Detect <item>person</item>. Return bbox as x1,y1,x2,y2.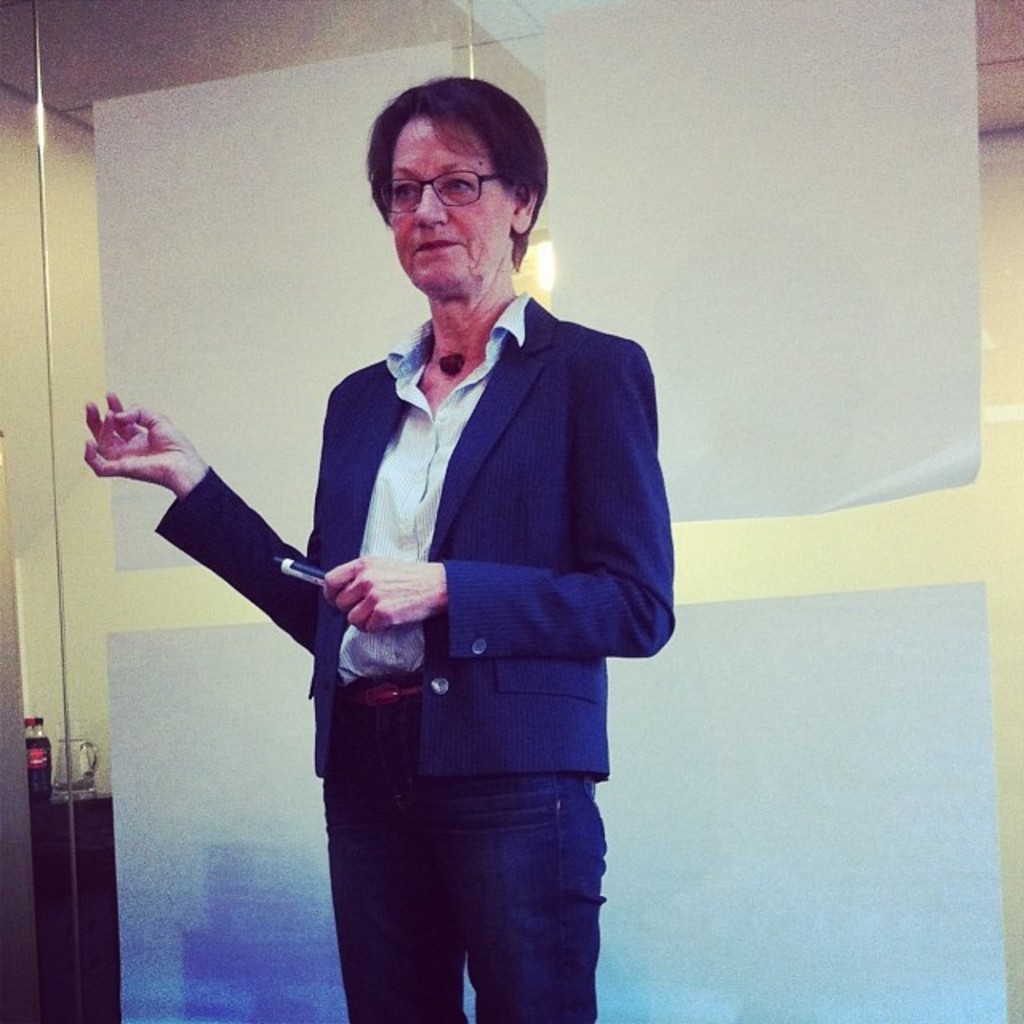
86,74,675,1022.
